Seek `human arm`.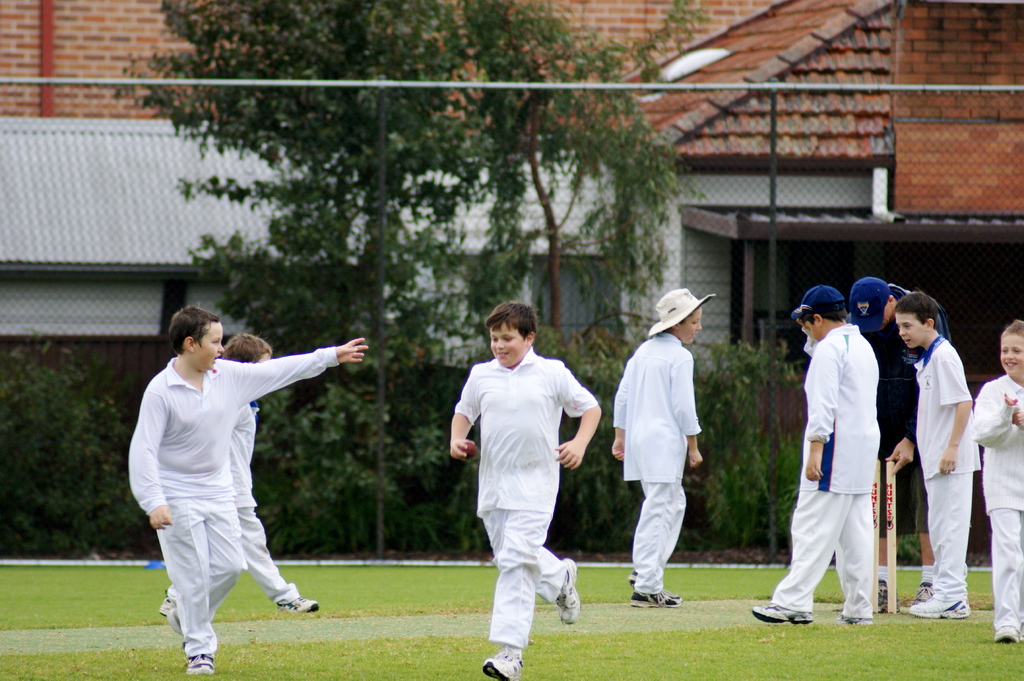
(673,344,710,469).
